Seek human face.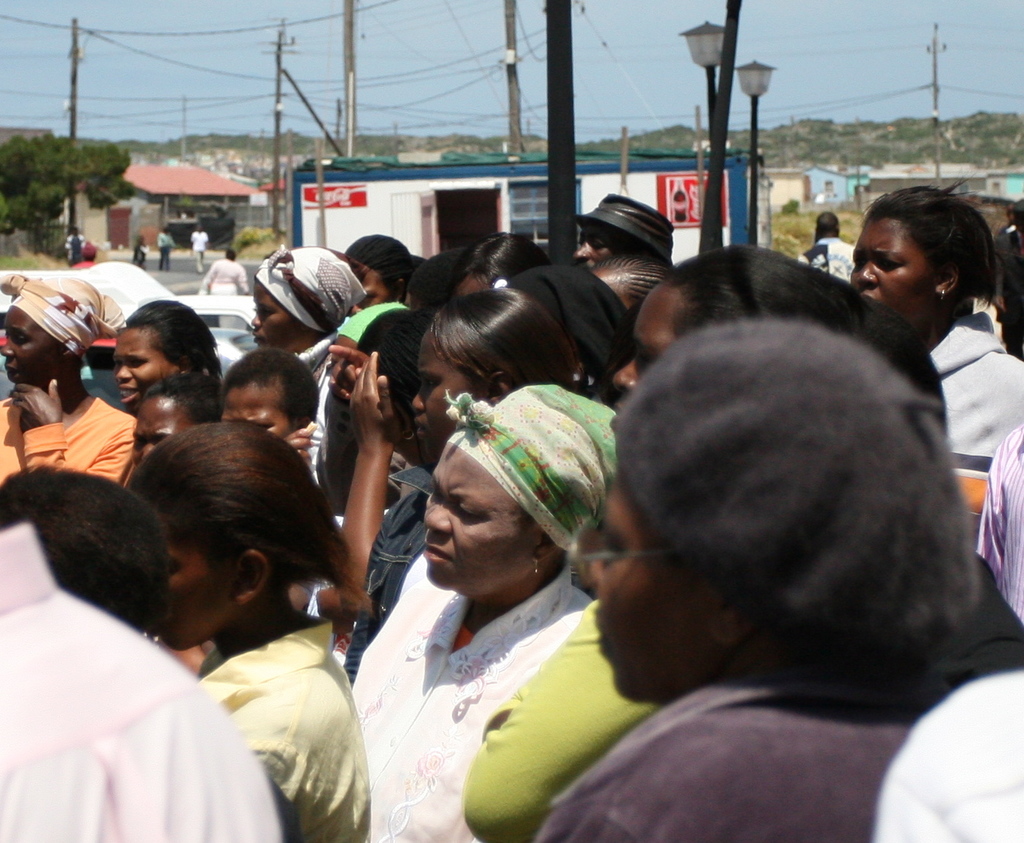
112 326 178 415.
